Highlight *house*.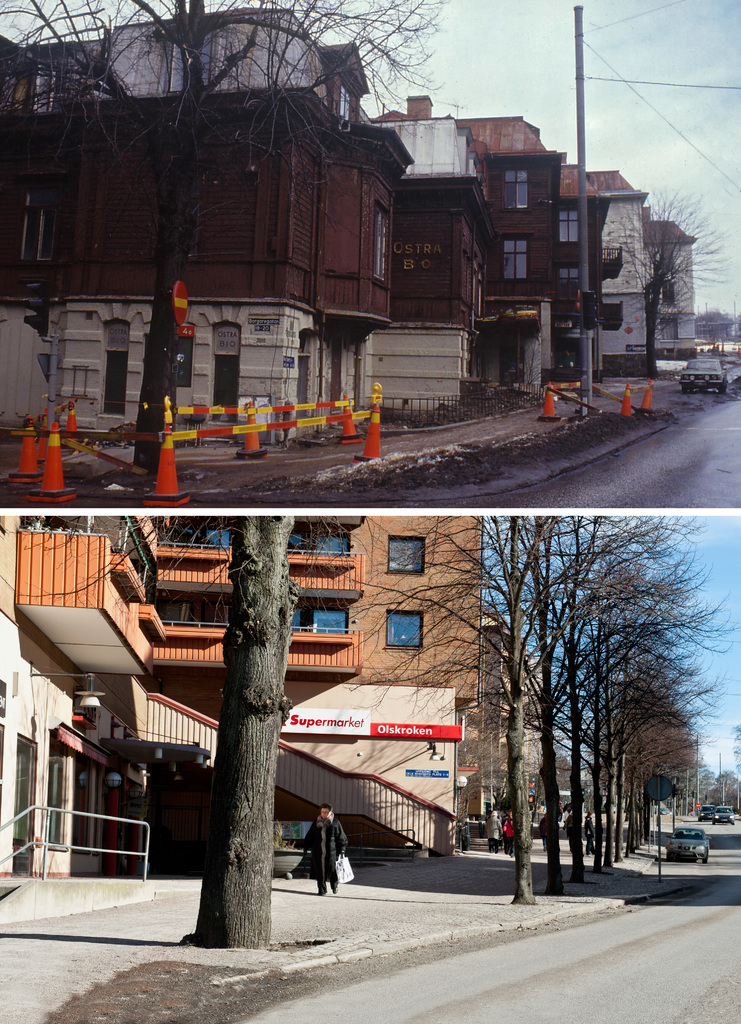
Highlighted region: crop(638, 211, 703, 357).
